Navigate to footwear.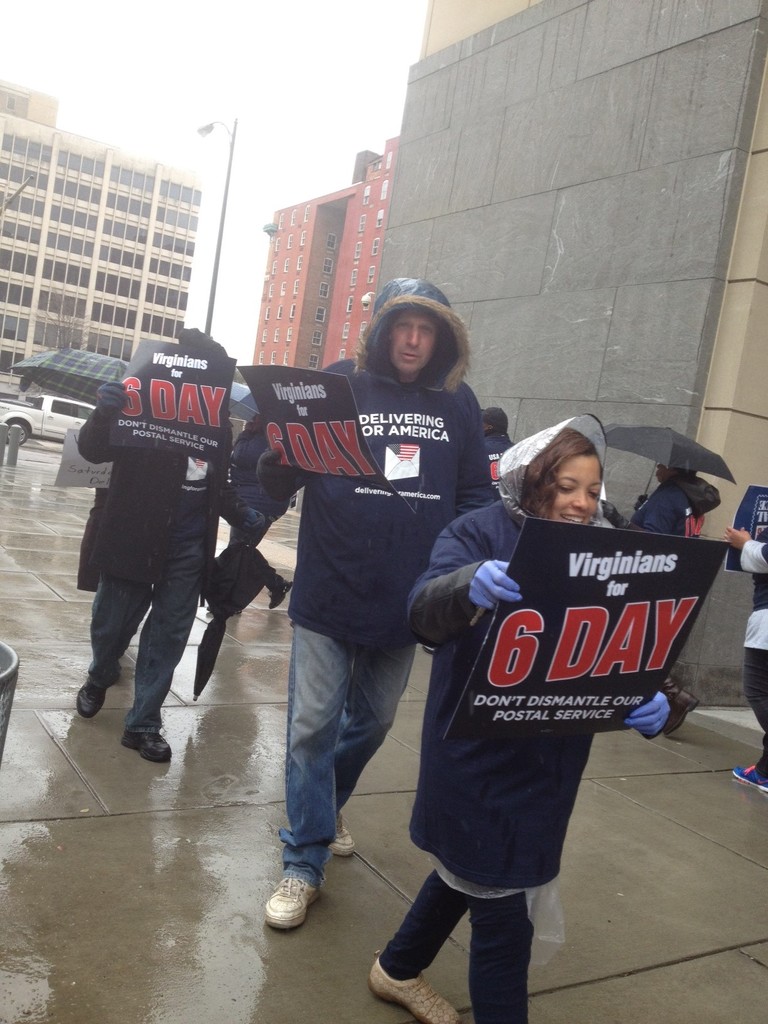
Navigation target: [118,722,177,762].
